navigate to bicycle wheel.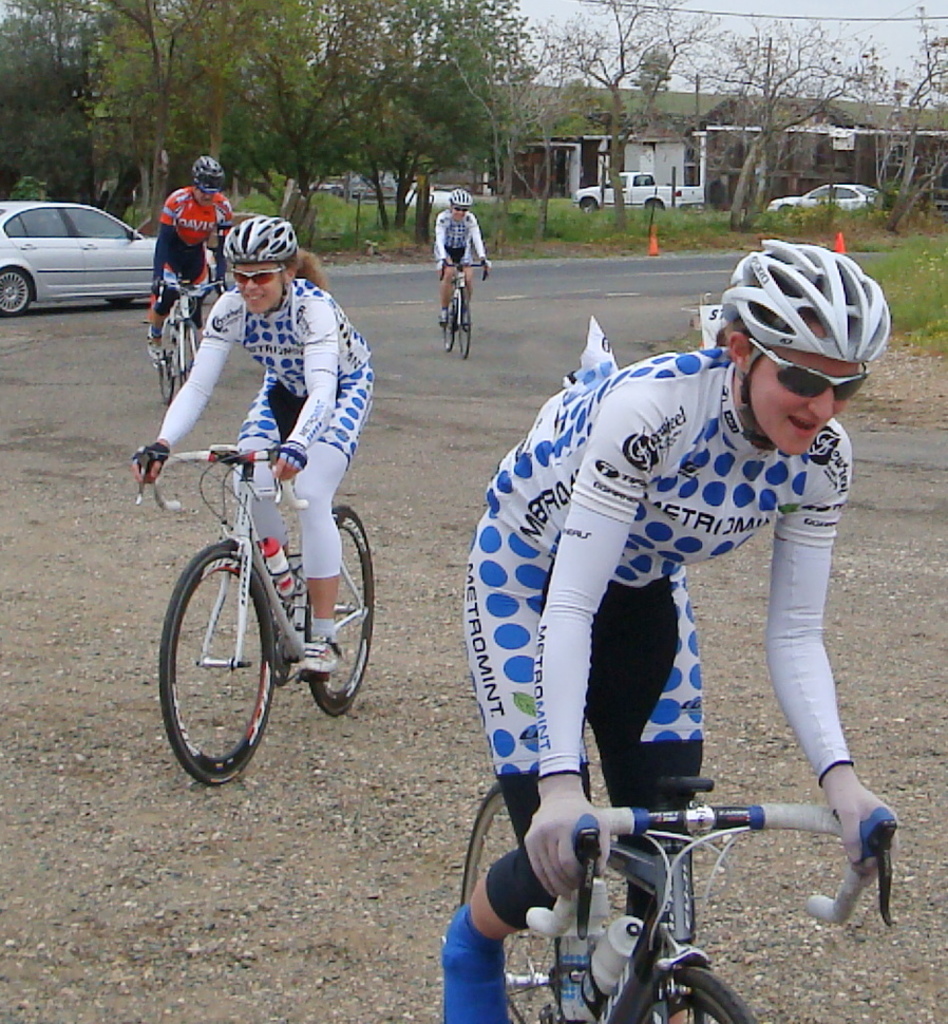
Navigation target: <bbox>452, 297, 478, 359</bbox>.
